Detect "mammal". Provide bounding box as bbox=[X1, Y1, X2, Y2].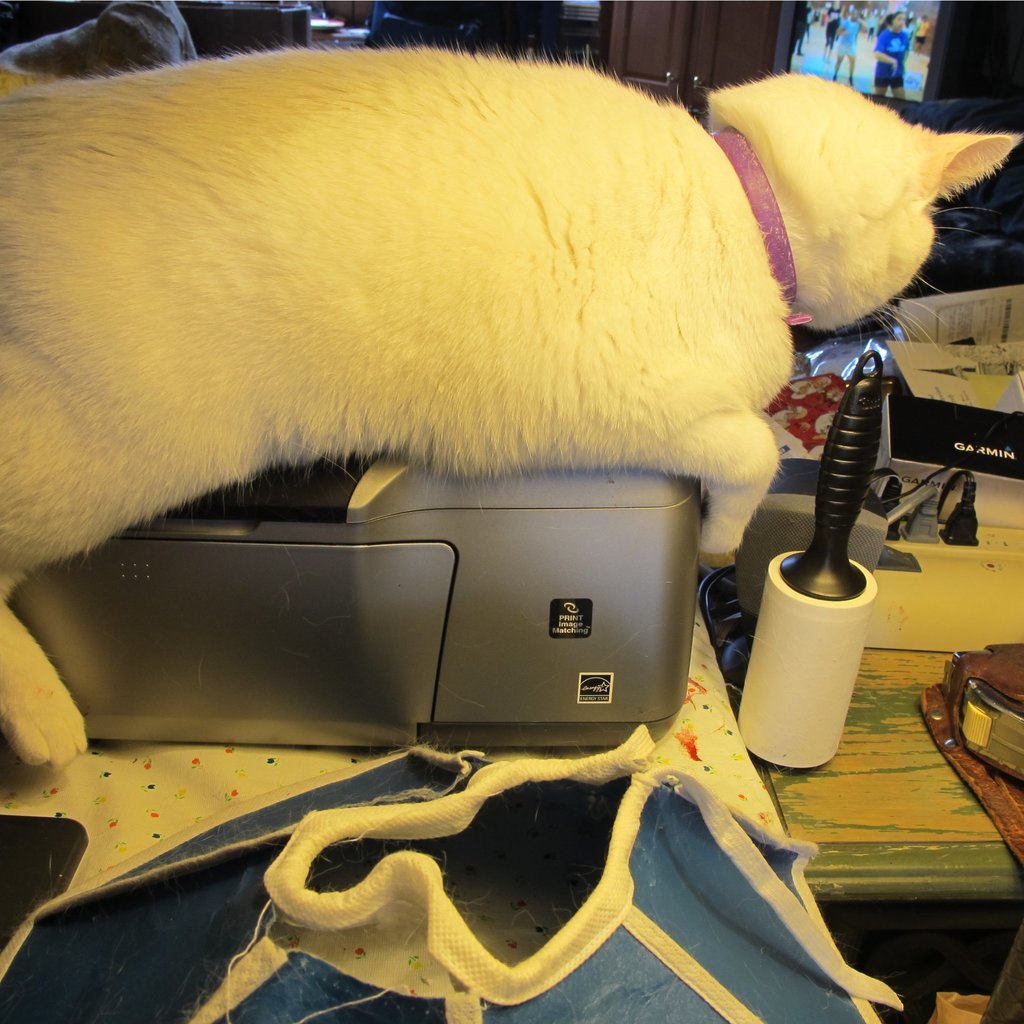
bbox=[870, 11, 907, 98].
